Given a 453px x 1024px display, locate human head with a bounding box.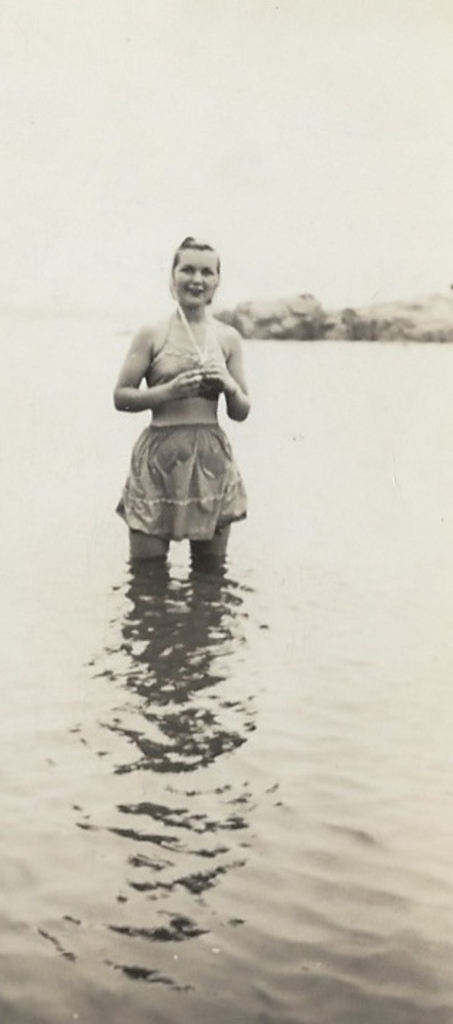
Located: bbox=[161, 239, 219, 326].
